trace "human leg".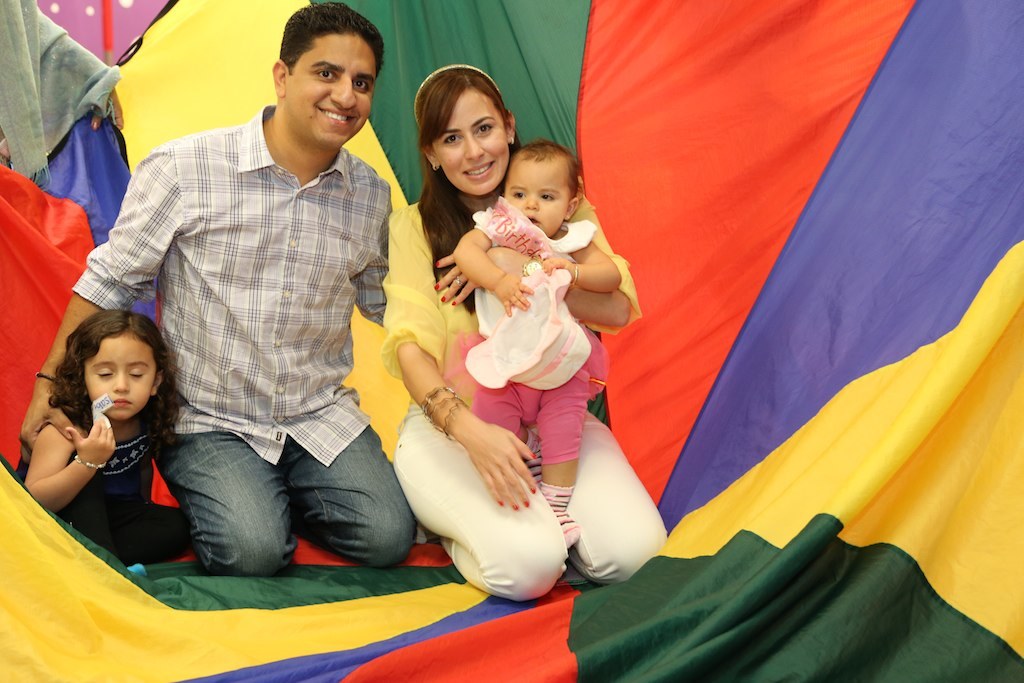
Traced to bbox=[573, 405, 668, 586].
